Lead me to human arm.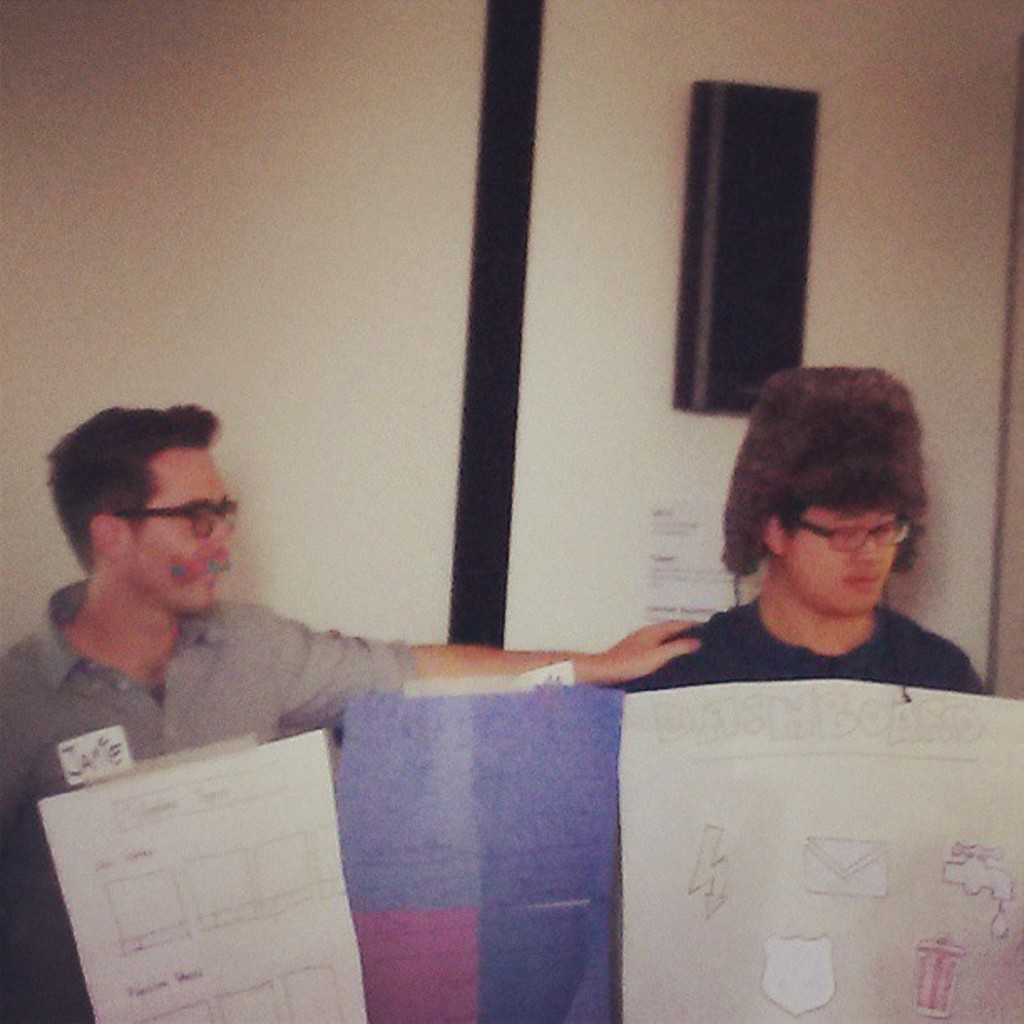
Lead to pyautogui.locateOnScreen(934, 626, 1002, 704).
